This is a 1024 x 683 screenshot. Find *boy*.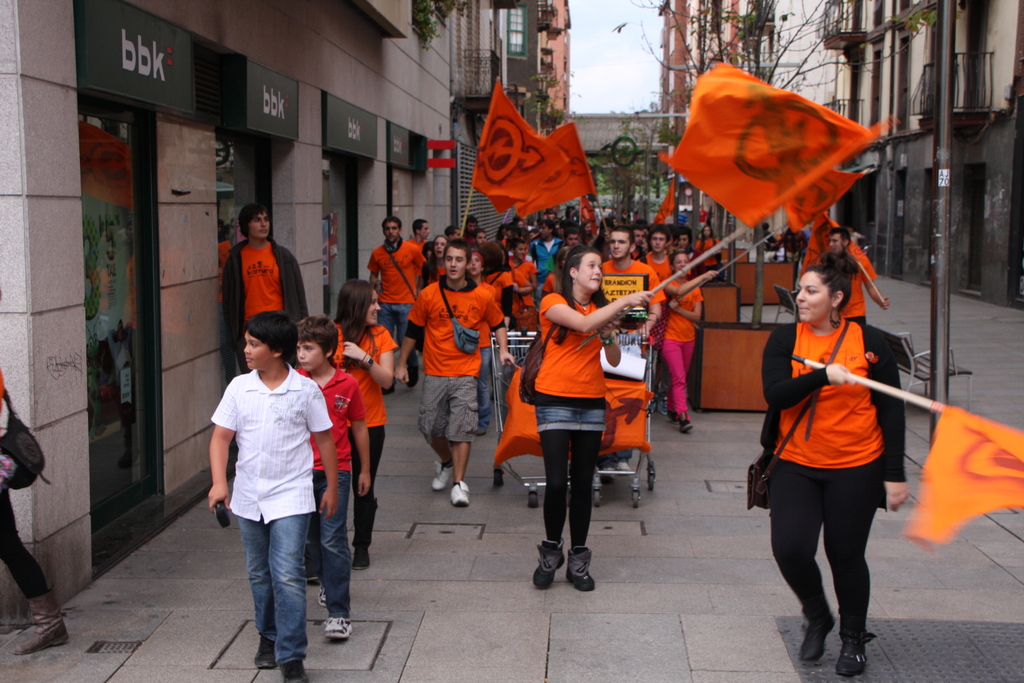
Bounding box: (x1=392, y1=236, x2=515, y2=509).
